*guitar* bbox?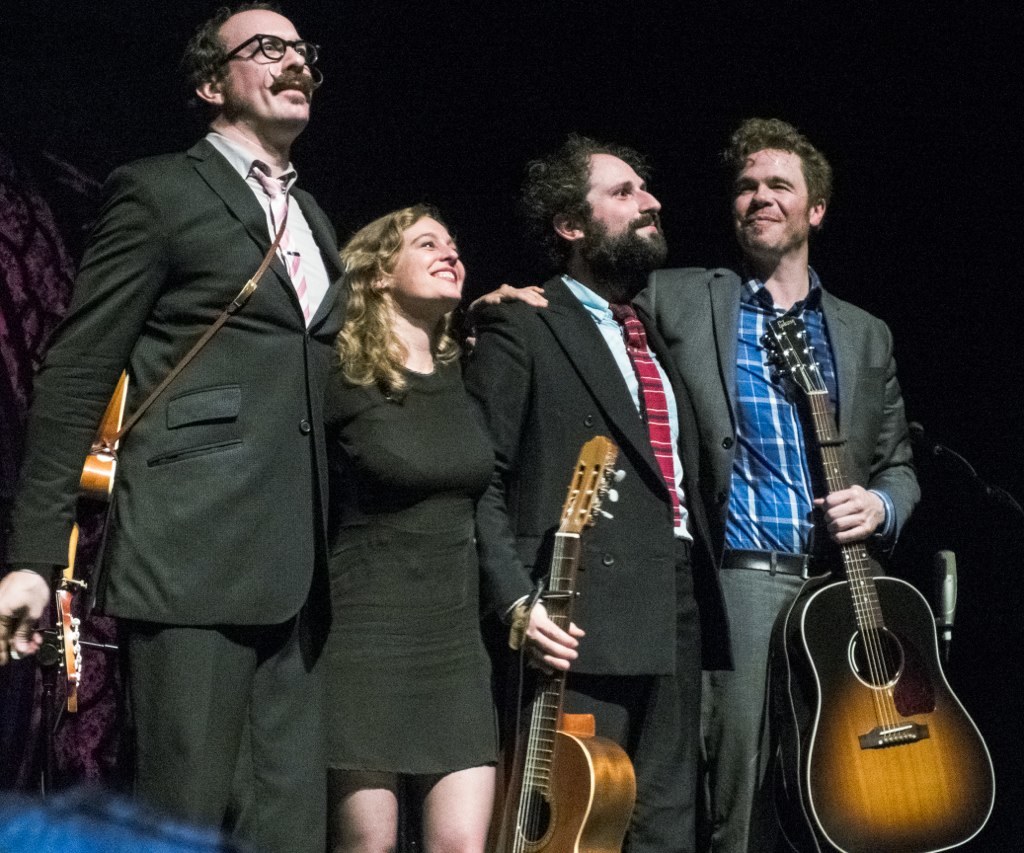
bbox(0, 348, 185, 788)
